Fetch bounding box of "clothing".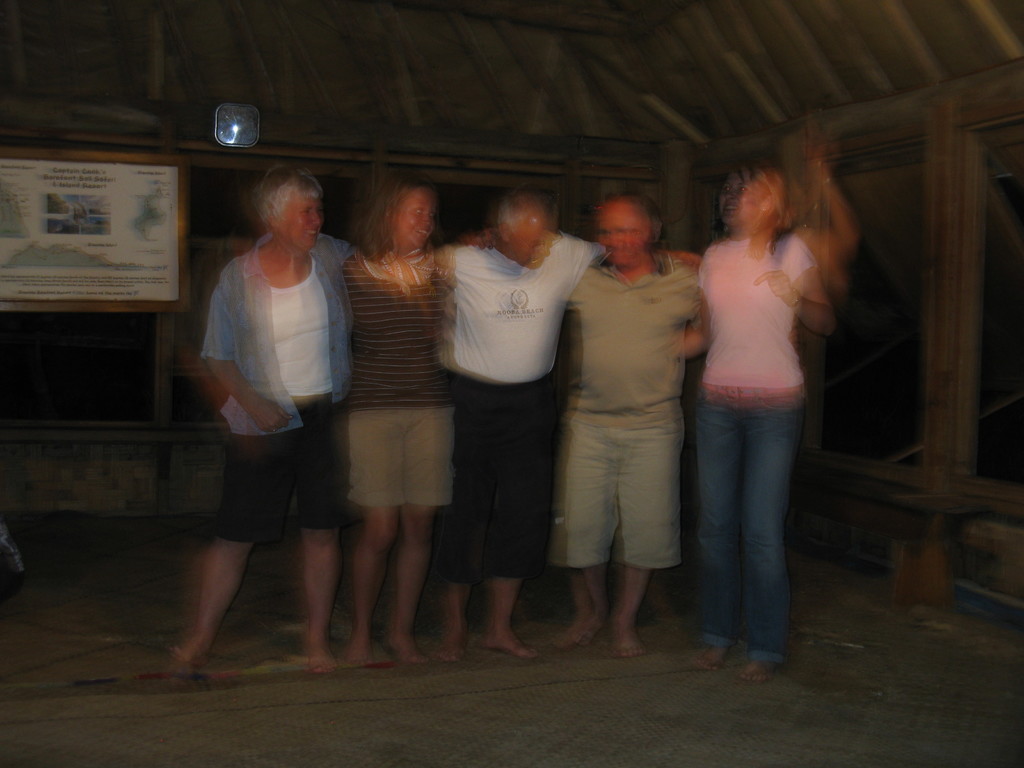
Bbox: 198/228/360/544.
